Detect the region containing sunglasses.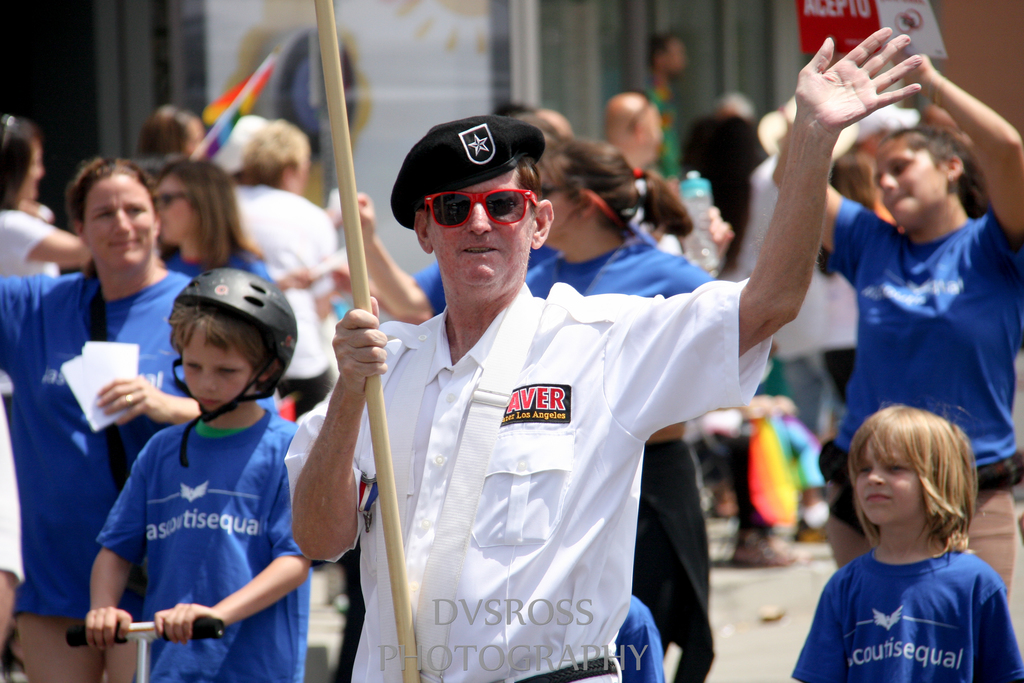
<box>149,194,184,211</box>.
